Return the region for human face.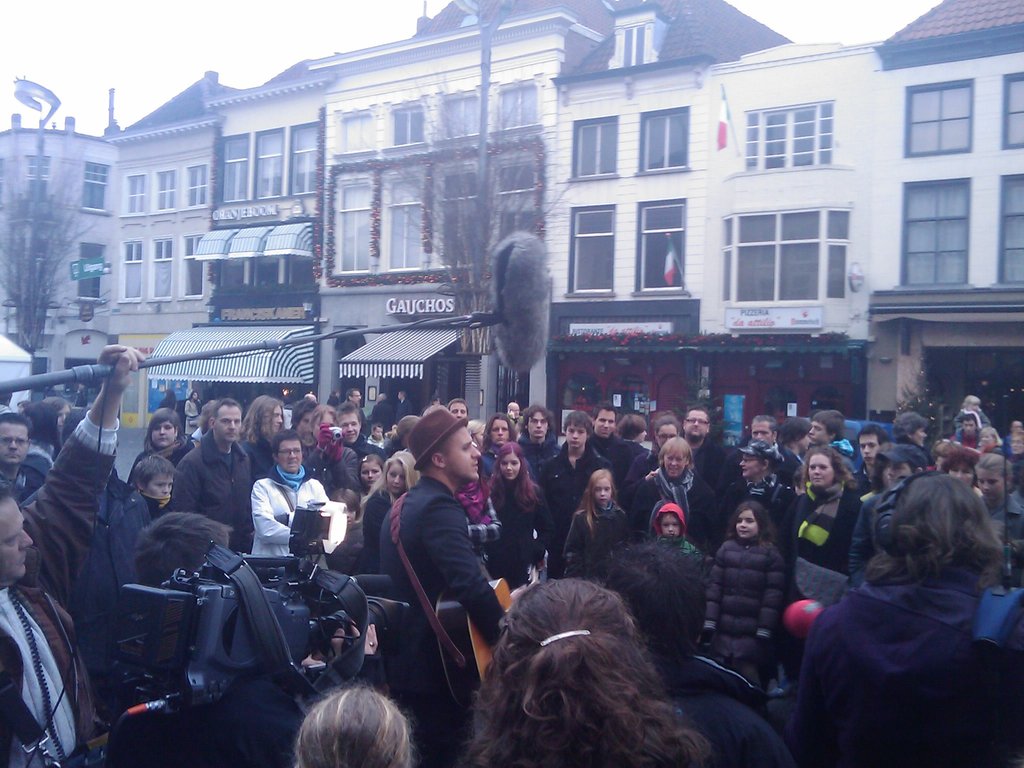
box=[662, 515, 684, 537].
